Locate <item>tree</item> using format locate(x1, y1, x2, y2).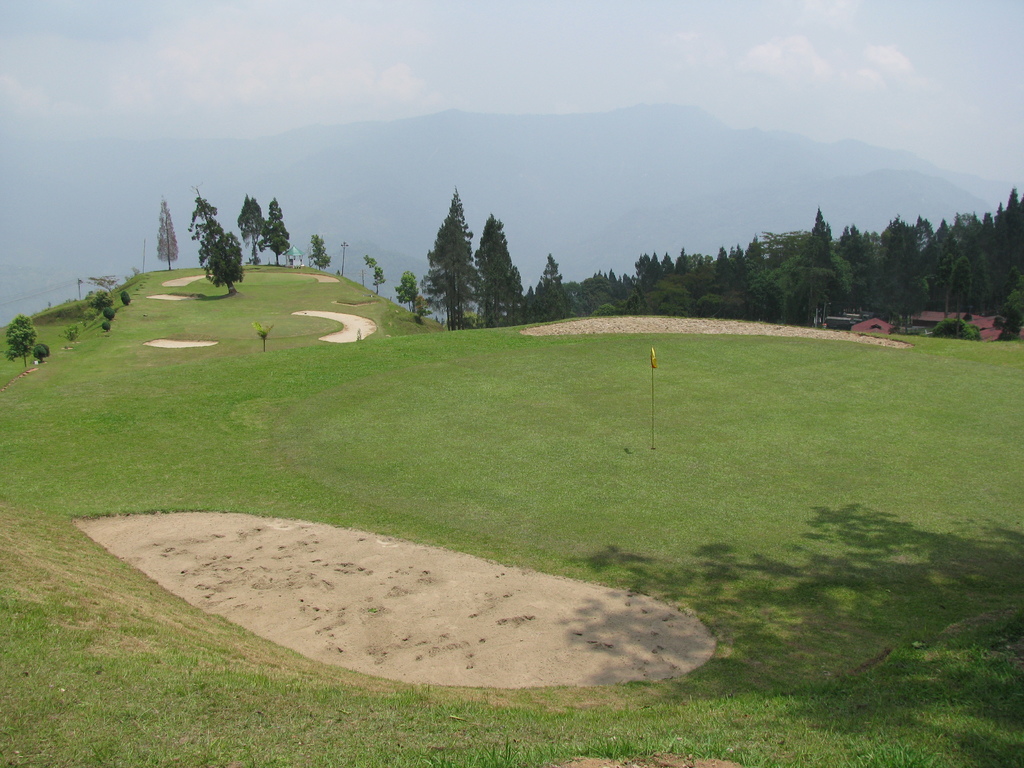
locate(243, 197, 266, 262).
